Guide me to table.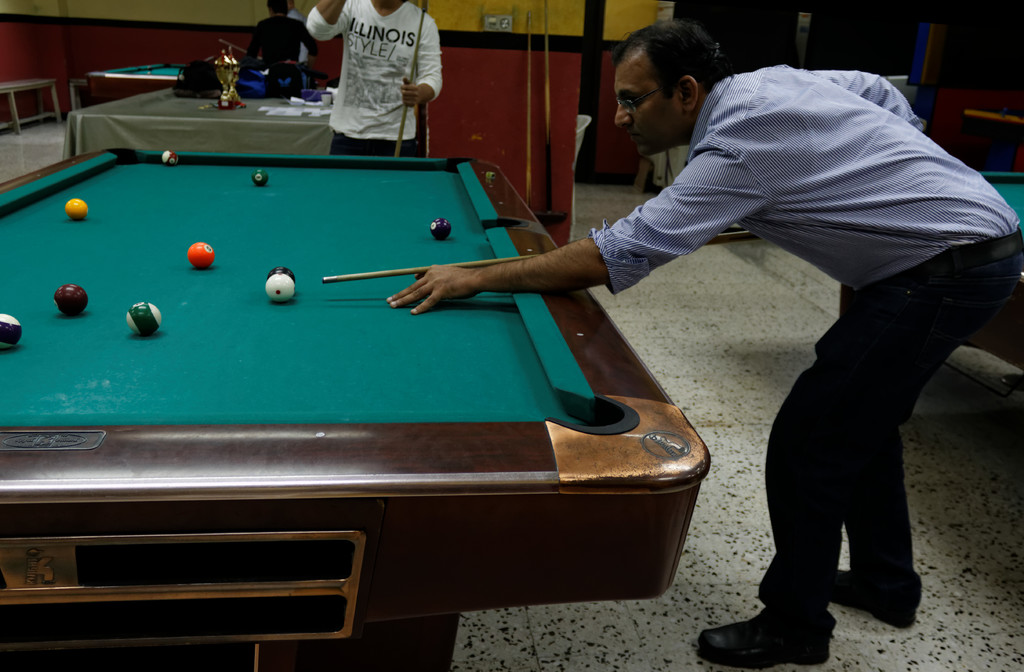
Guidance: (x1=75, y1=63, x2=186, y2=110).
